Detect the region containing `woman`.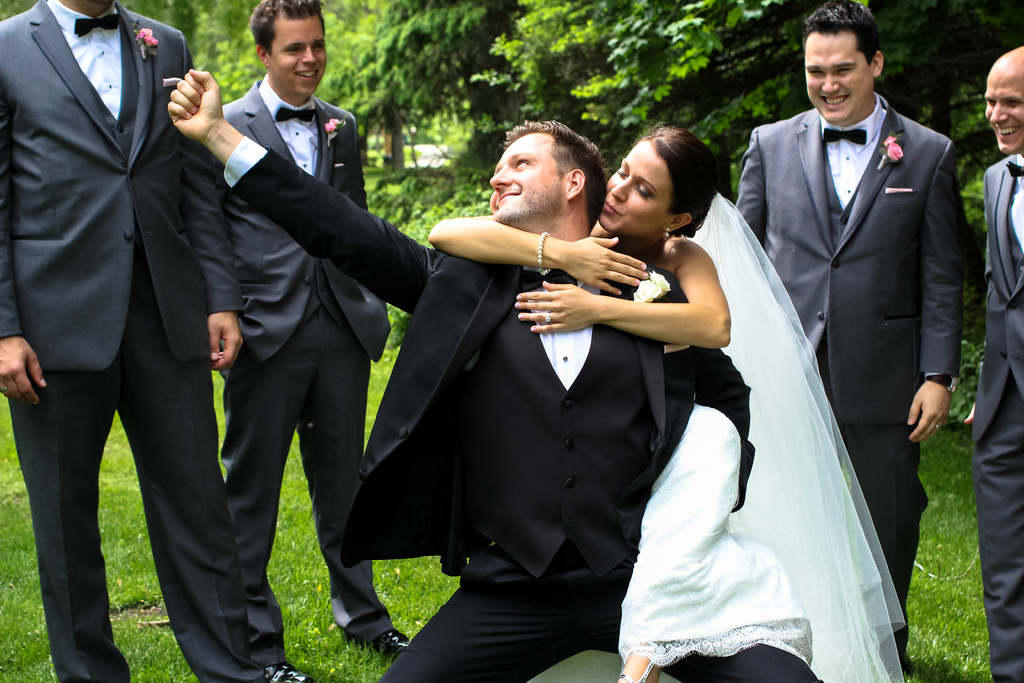
[left=471, top=111, right=842, bottom=682].
